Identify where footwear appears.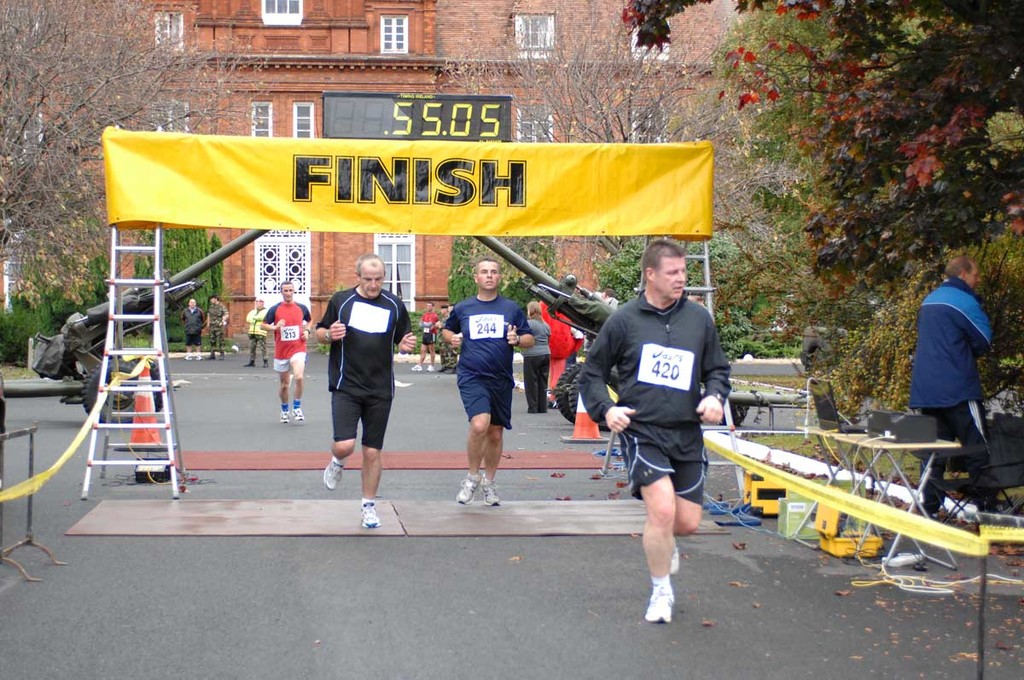
Appears at 454/474/483/505.
